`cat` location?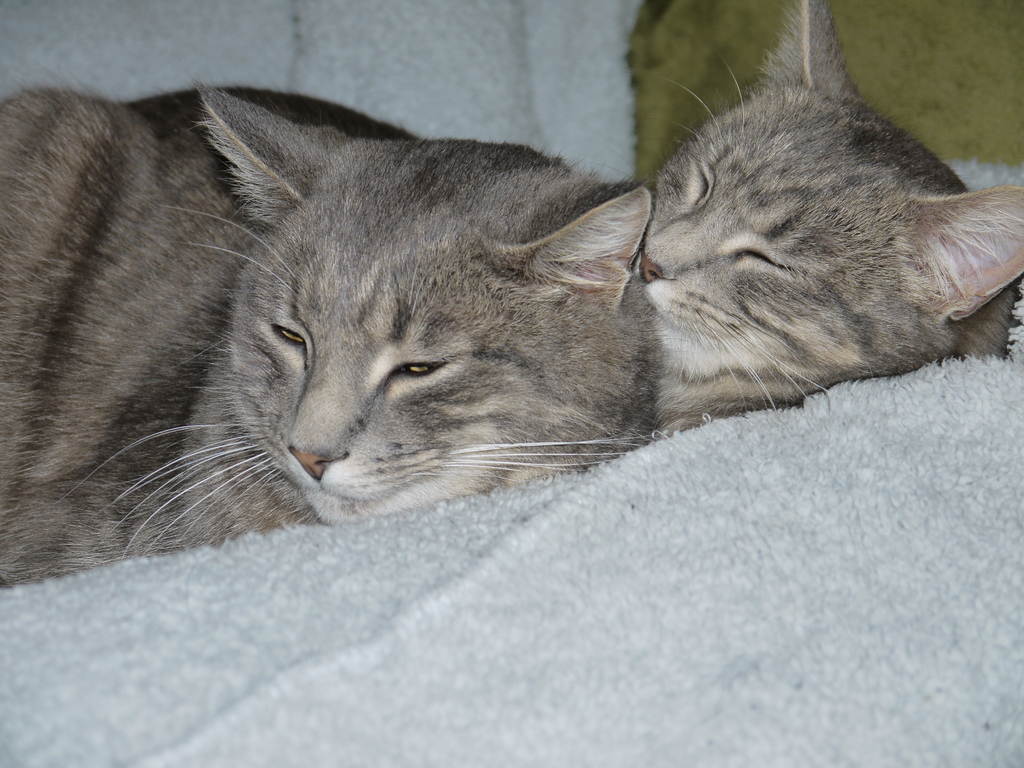
box(630, 0, 1023, 442)
